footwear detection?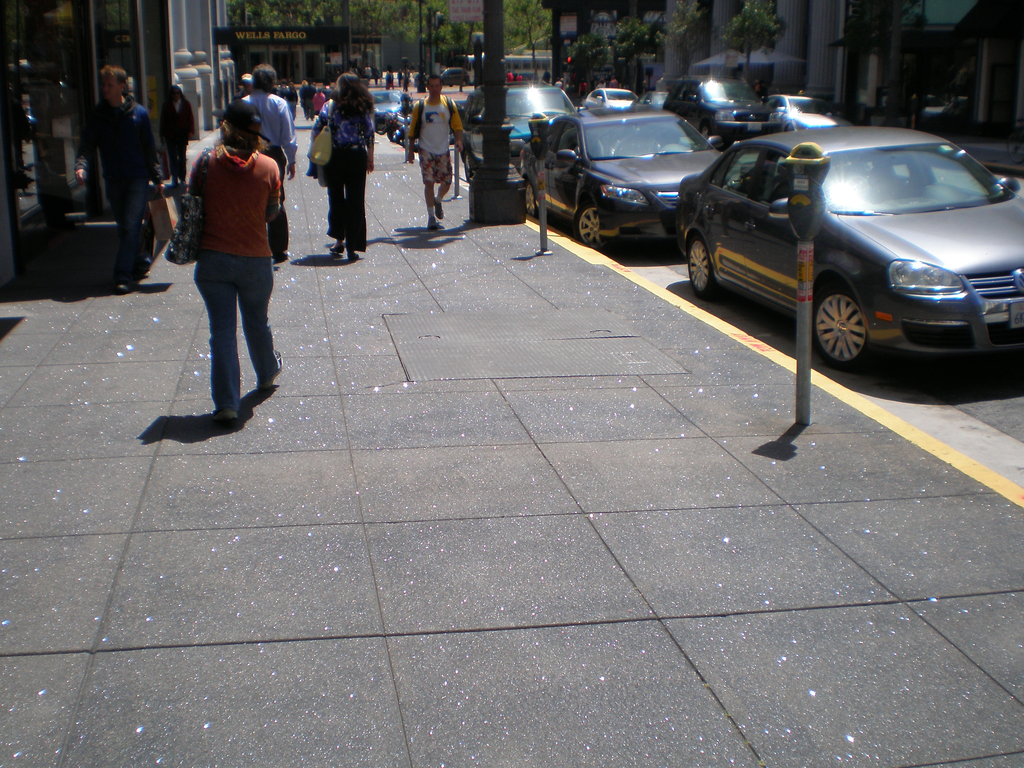
region(329, 244, 345, 257)
